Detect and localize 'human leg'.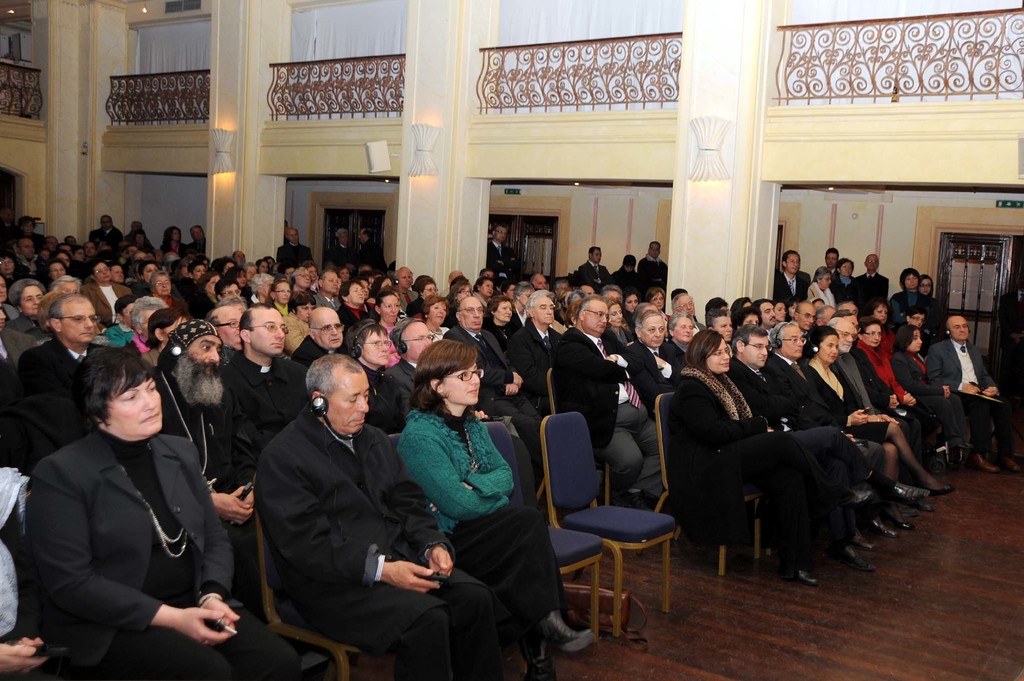
Localized at Rect(81, 633, 219, 680).
